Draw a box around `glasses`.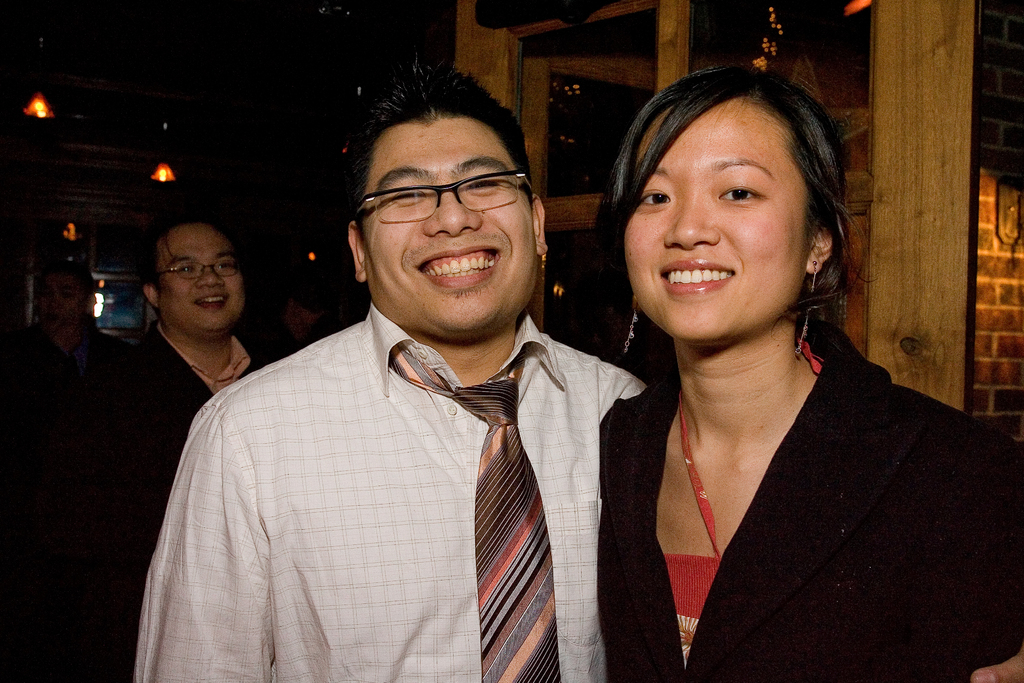
155 260 241 281.
